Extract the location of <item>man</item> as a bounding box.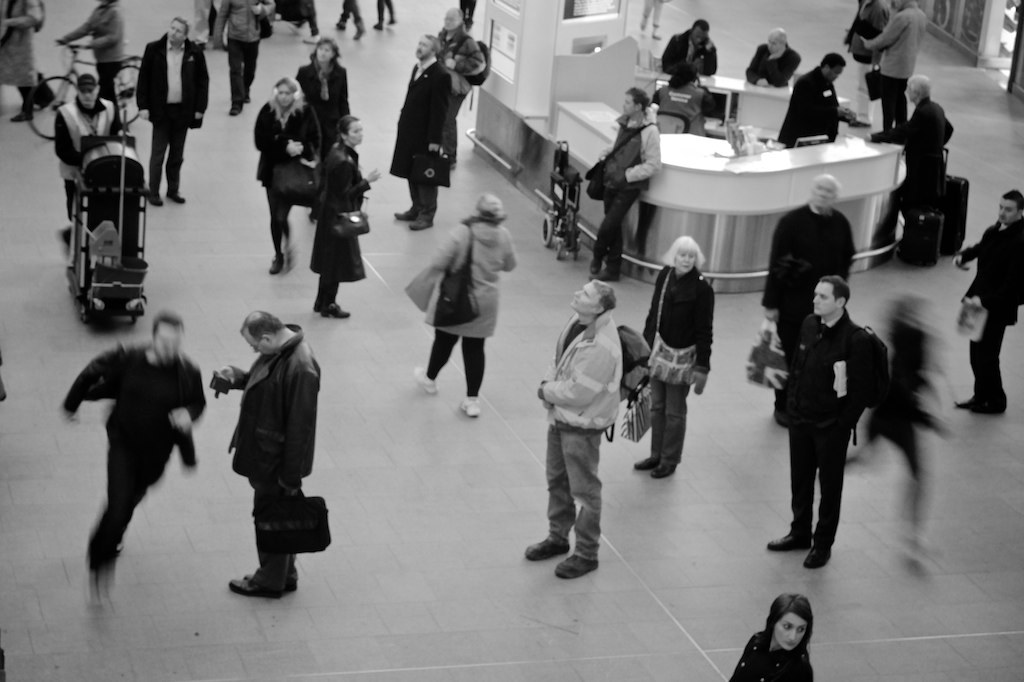
bbox(777, 49, 848, 141).
